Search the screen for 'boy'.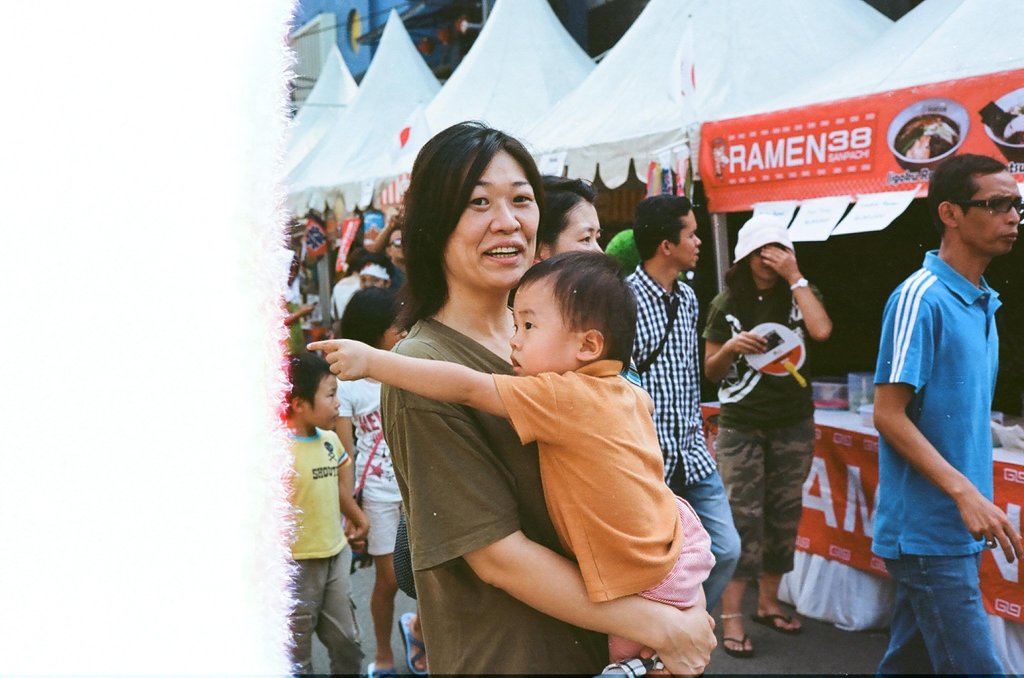
Found at x1=283 y1=354 x2=369 y2=677.
